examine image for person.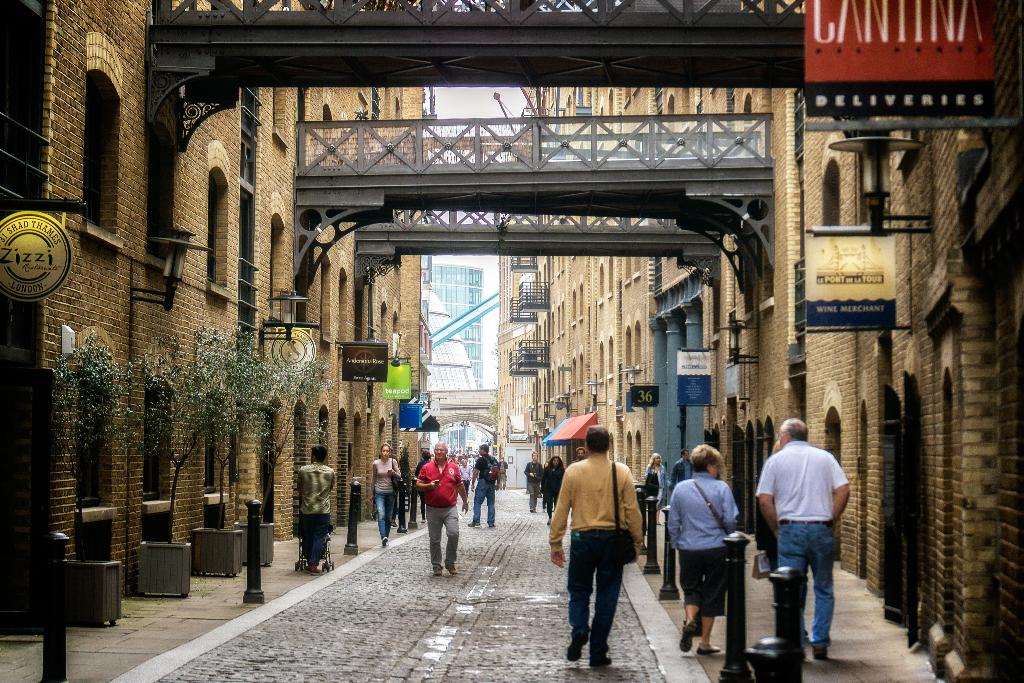
Examination result: bbox=[669, 444, 734, 654].
